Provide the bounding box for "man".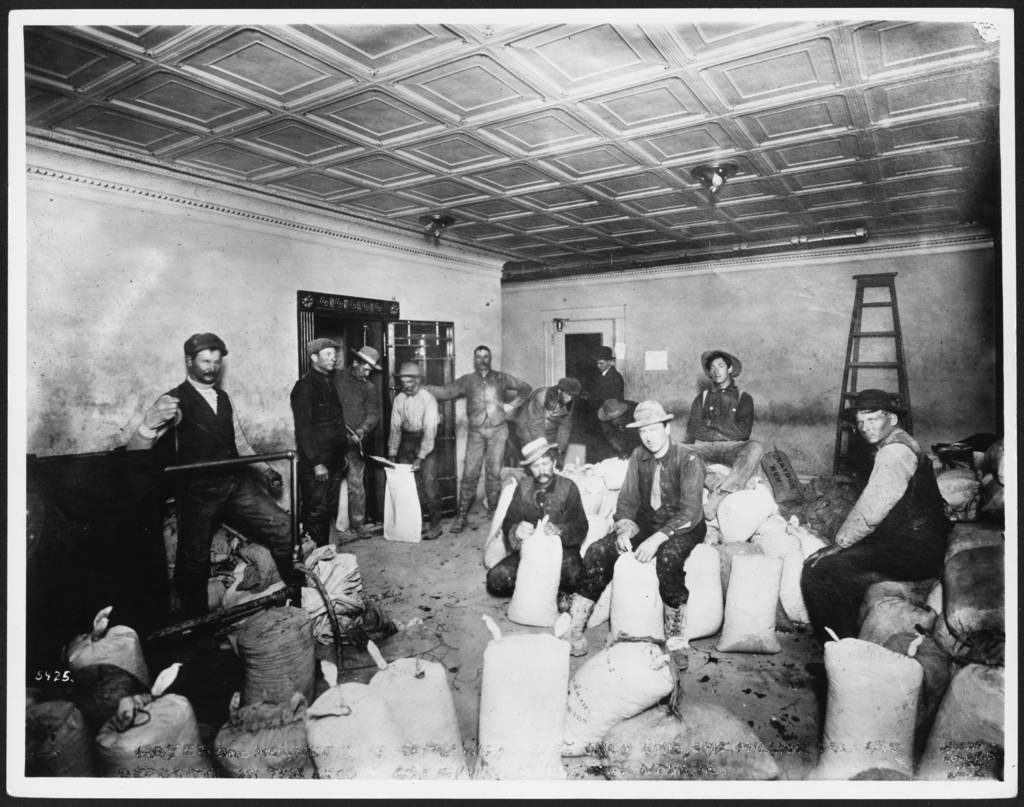
bbox=(413, 336, 536, 509).
